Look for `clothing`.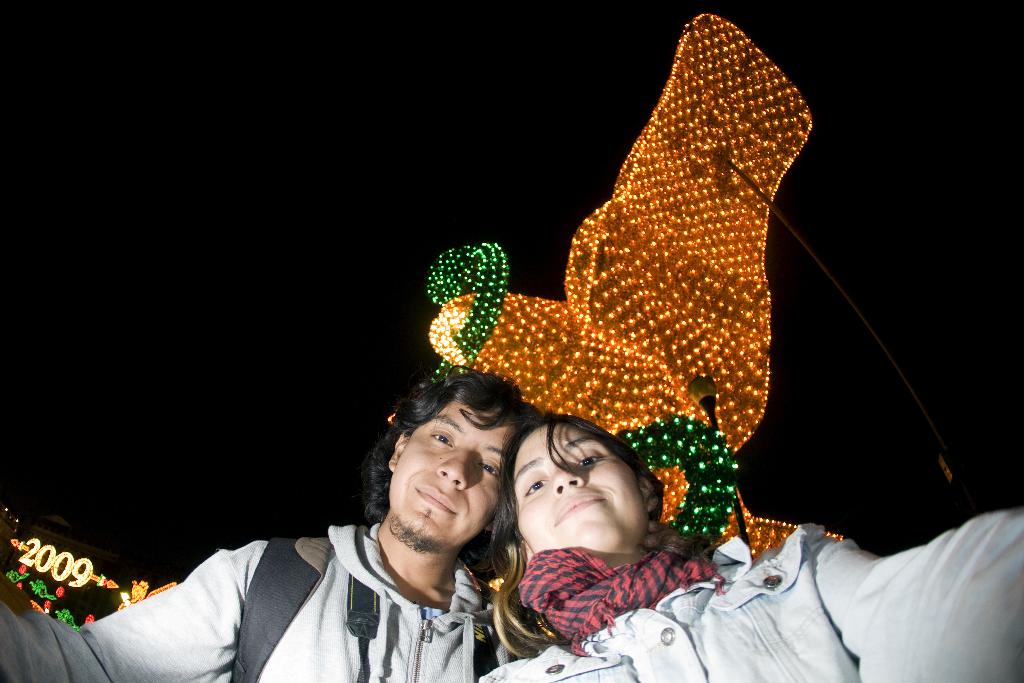
Found: {"x1": 481, "y1": 520, "x2": 1023, "y2": 682}.
